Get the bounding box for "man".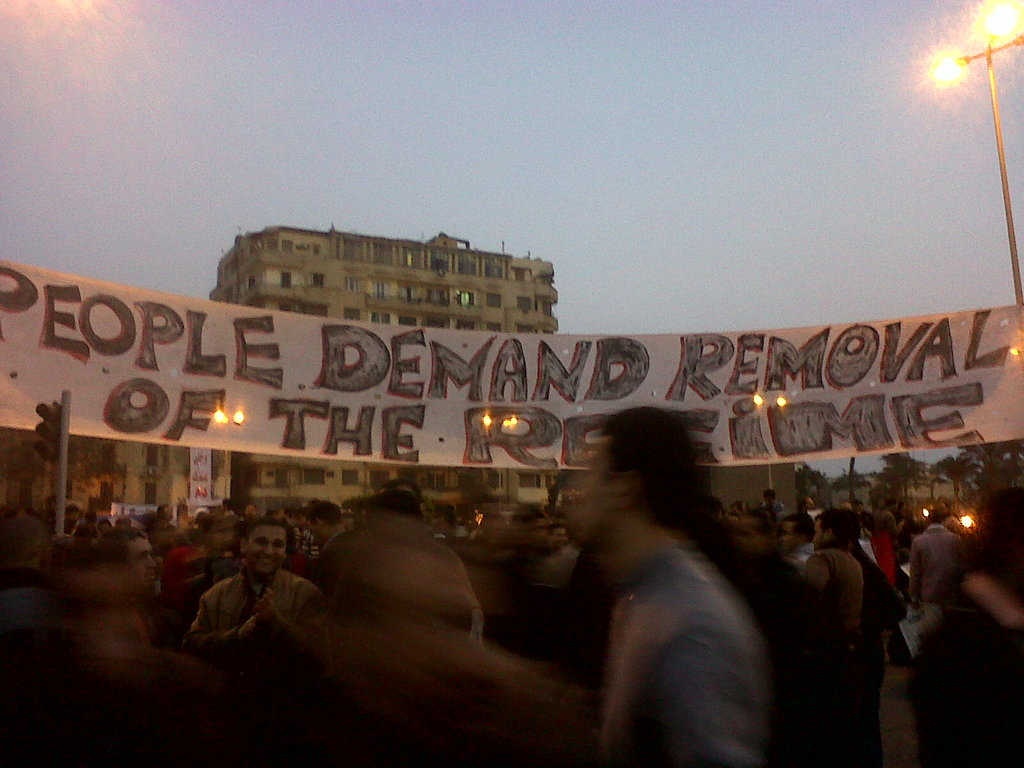
x1=186 y1=526 x2=322 y2=701.
